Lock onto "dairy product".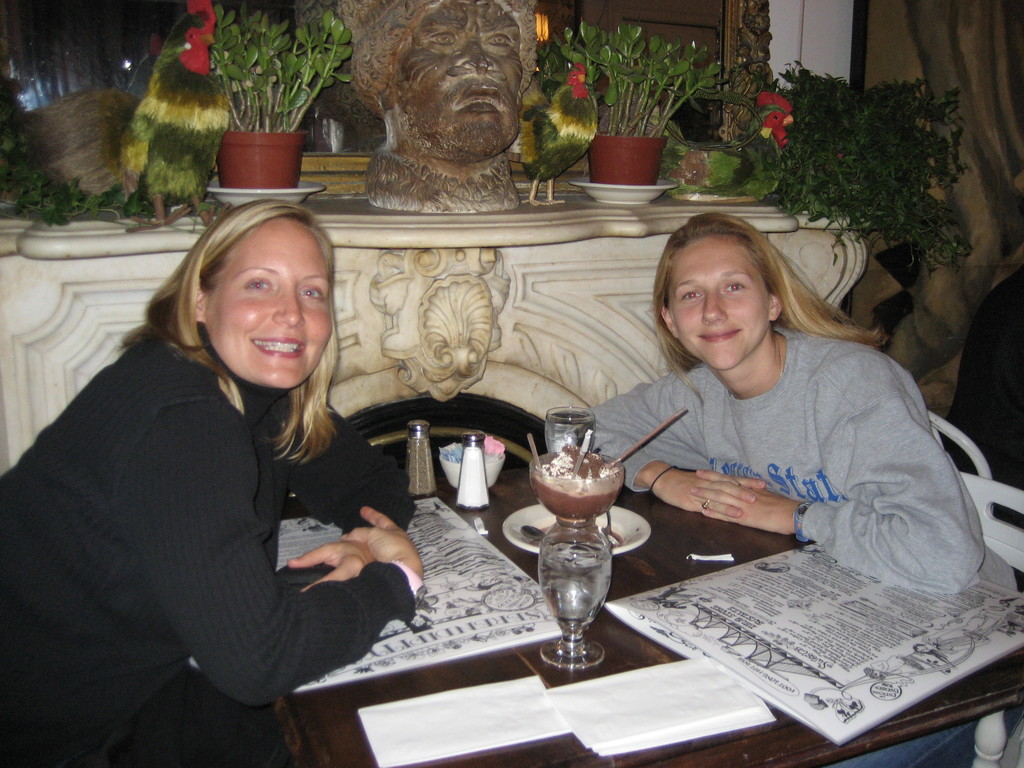
Locked: (534, 446, 624, 522).
